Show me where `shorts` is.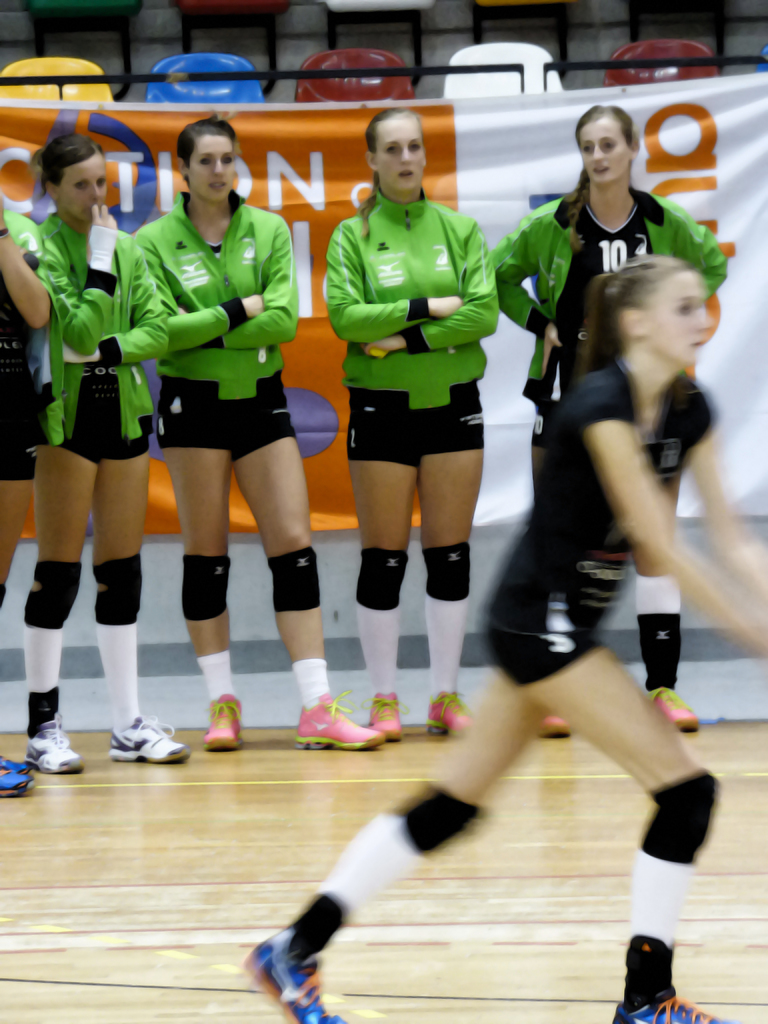
`shorts` is at detection(534, 389, 558, 449).
